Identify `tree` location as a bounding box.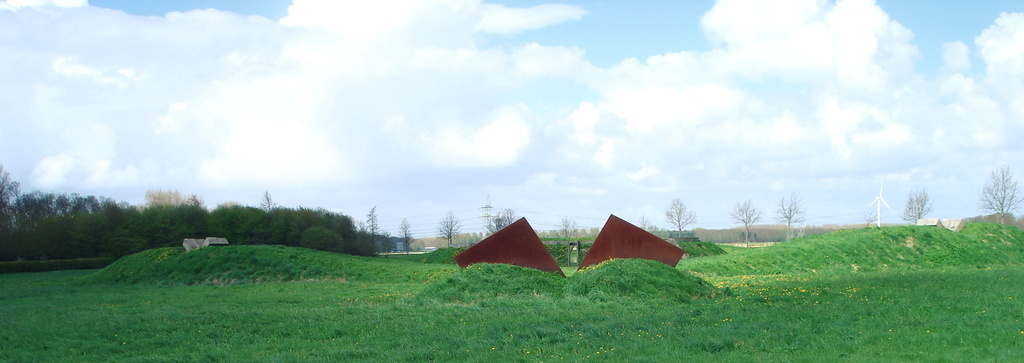
<region>435, 213, 461, 246</region>.
